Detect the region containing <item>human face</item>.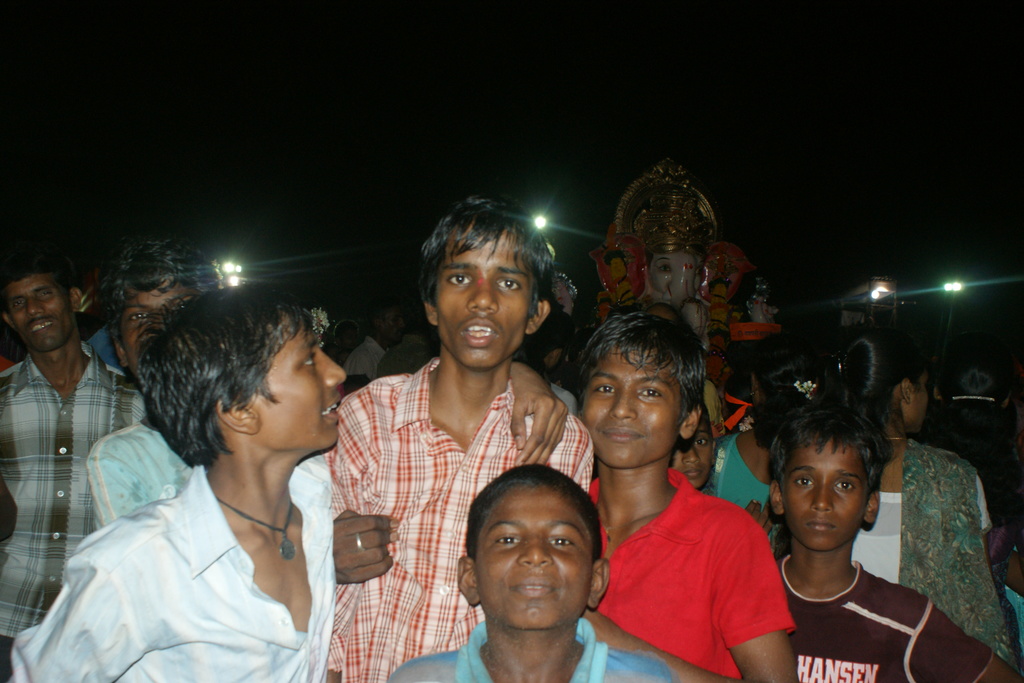
<bbox>385, 307, 403, 342</bbox>.
